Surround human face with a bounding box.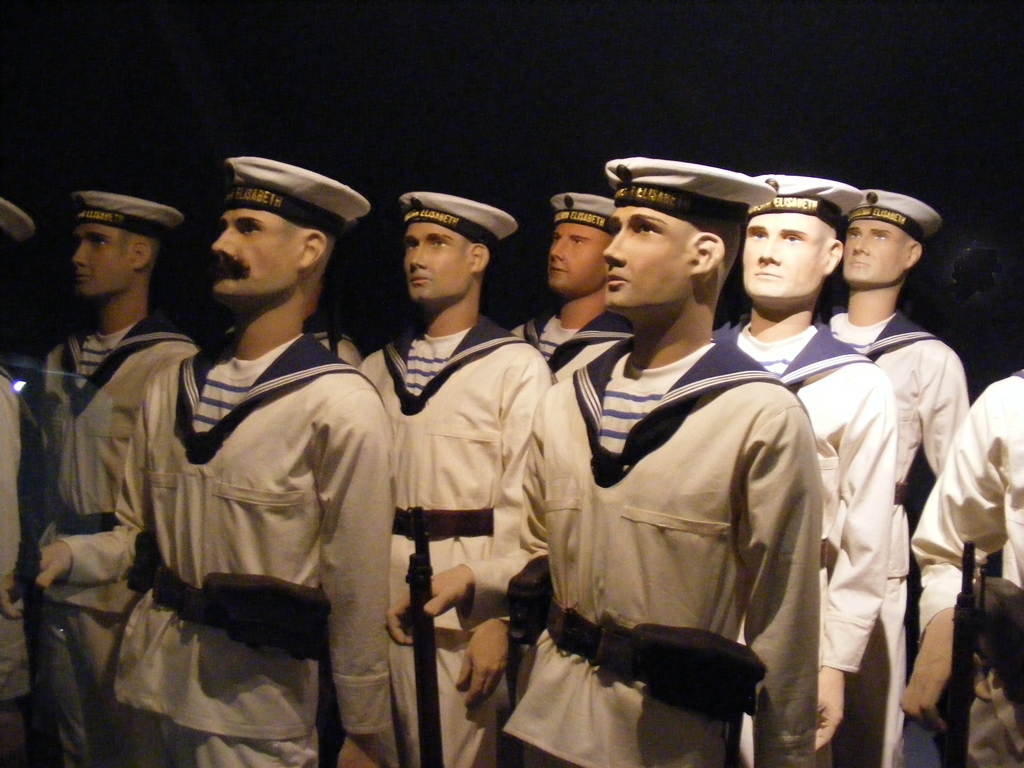
213/211/290/298.
